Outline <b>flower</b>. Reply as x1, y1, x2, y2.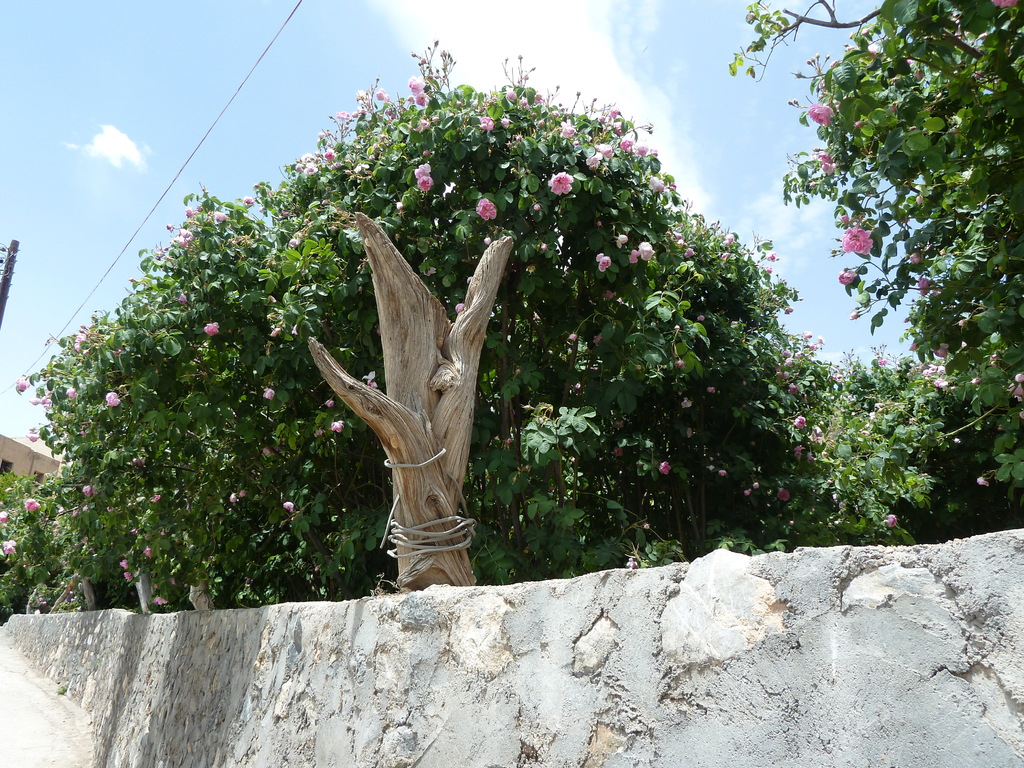
652, 178, 666, 193.
